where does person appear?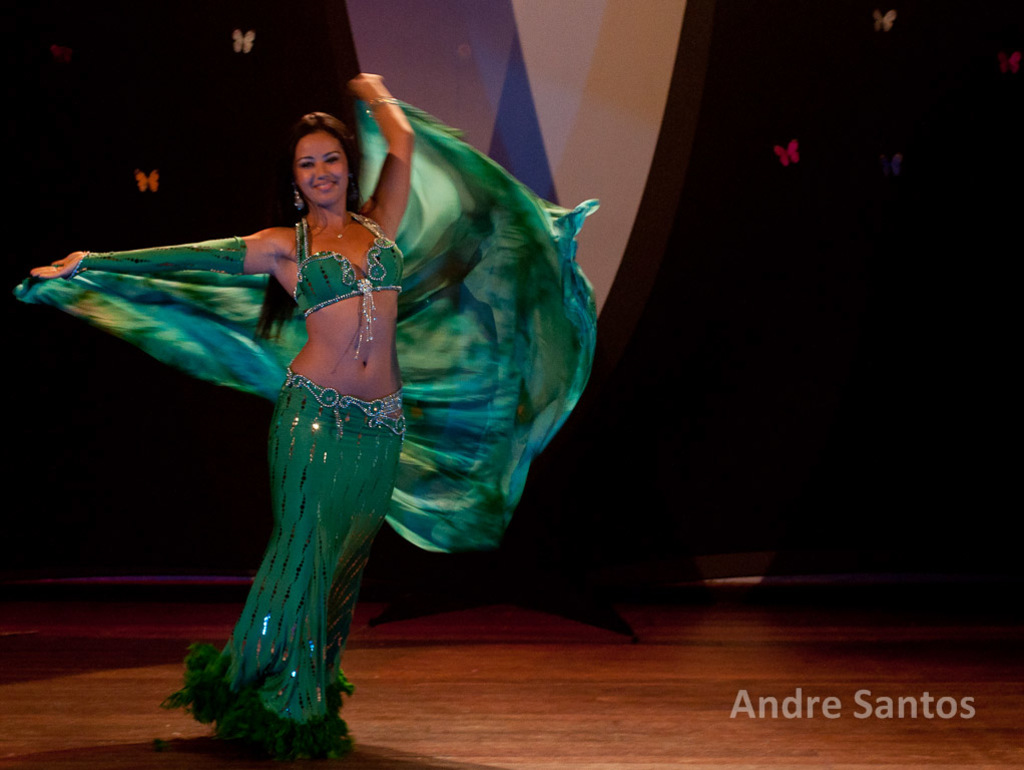
Appears at <bbox>22, 69, 594, 769</bbox>.
